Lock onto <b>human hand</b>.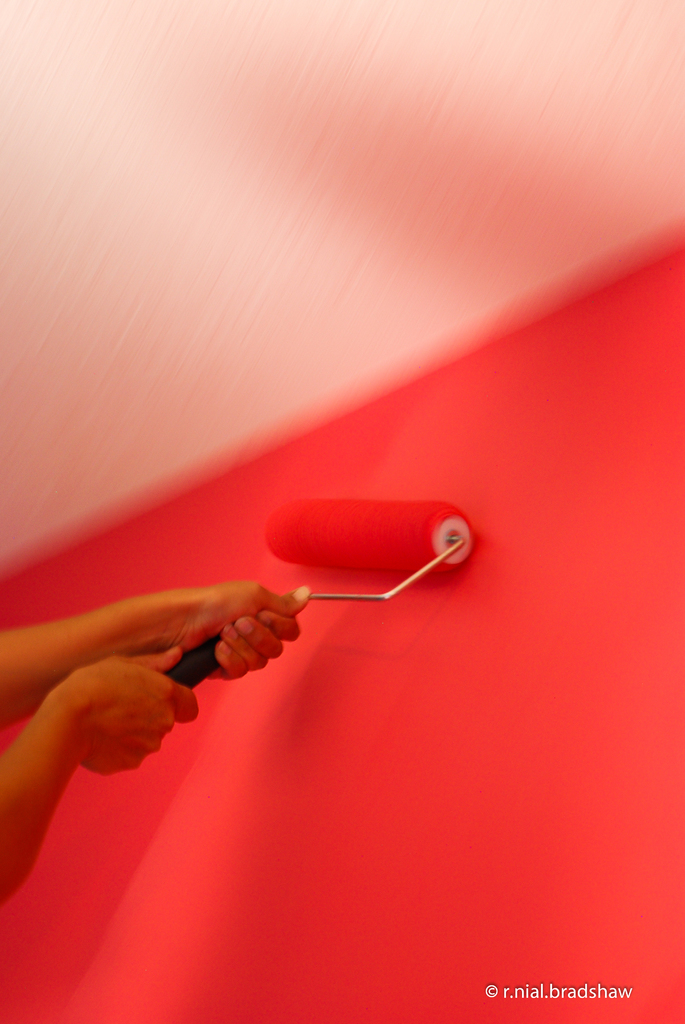
Locked: <box>181,579,315,676</box>.
